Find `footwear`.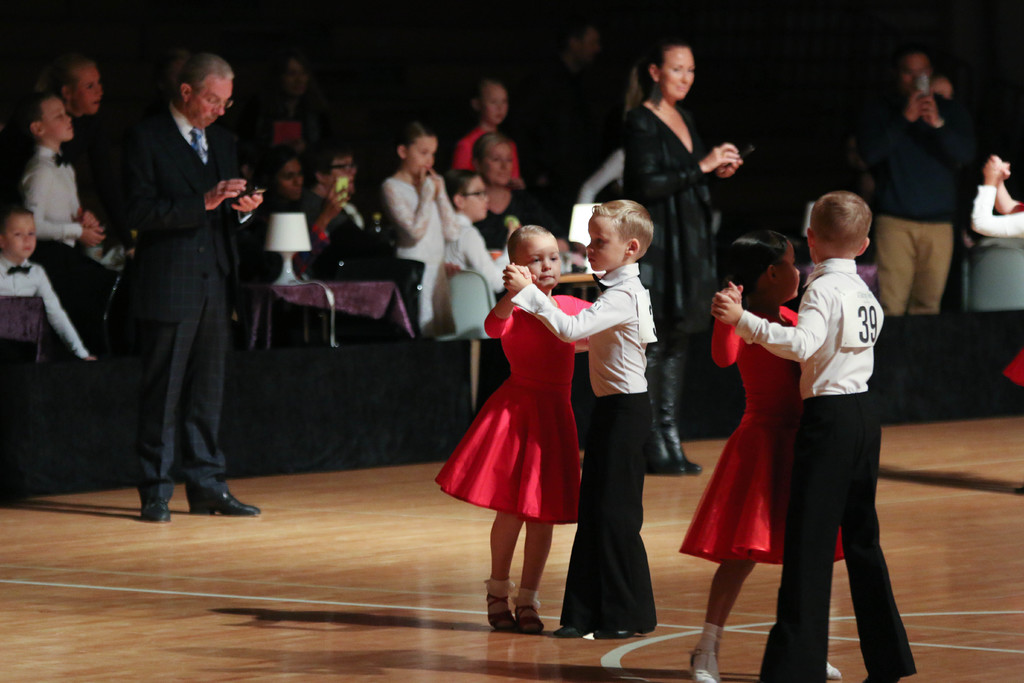
bbox=[487, 591, 516, 630].
